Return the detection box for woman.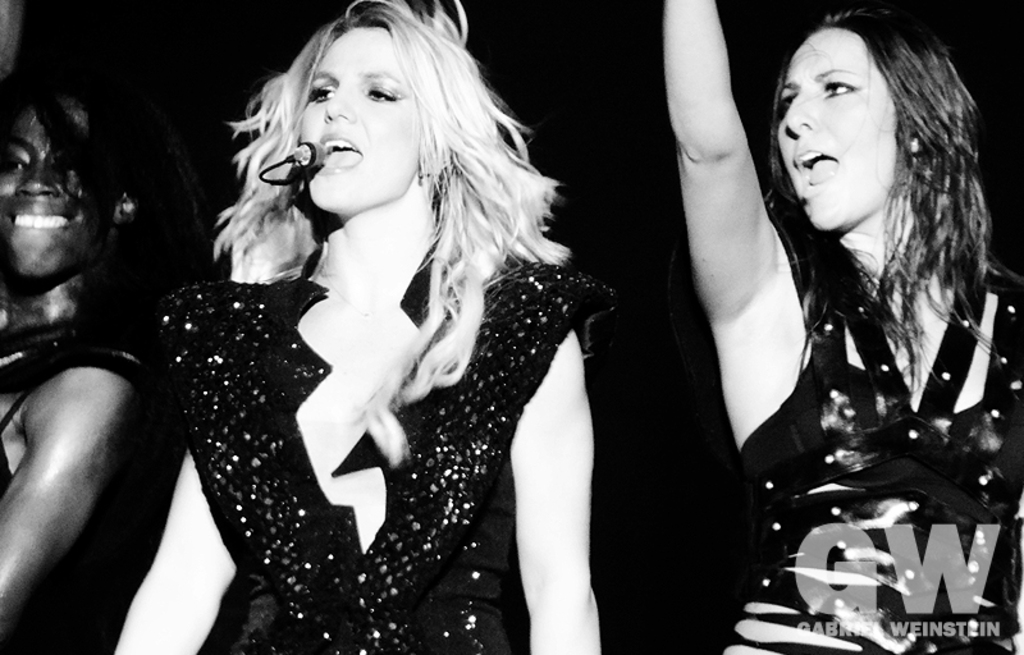
106:0:617:654.
